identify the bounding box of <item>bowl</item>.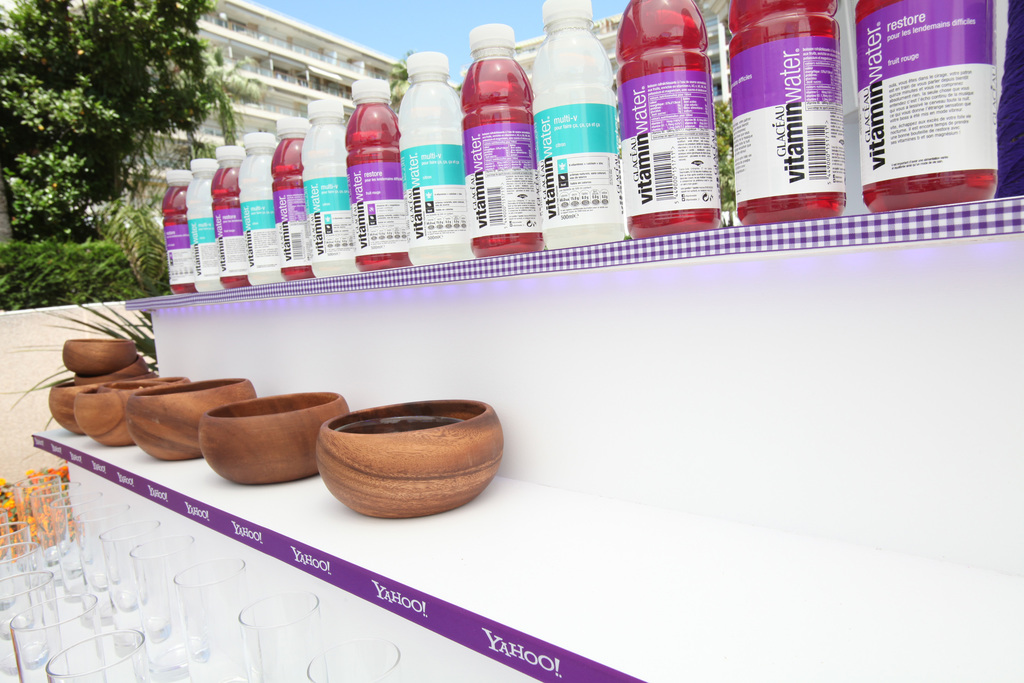
(left=65, top=338, right=134, bottom=375).
